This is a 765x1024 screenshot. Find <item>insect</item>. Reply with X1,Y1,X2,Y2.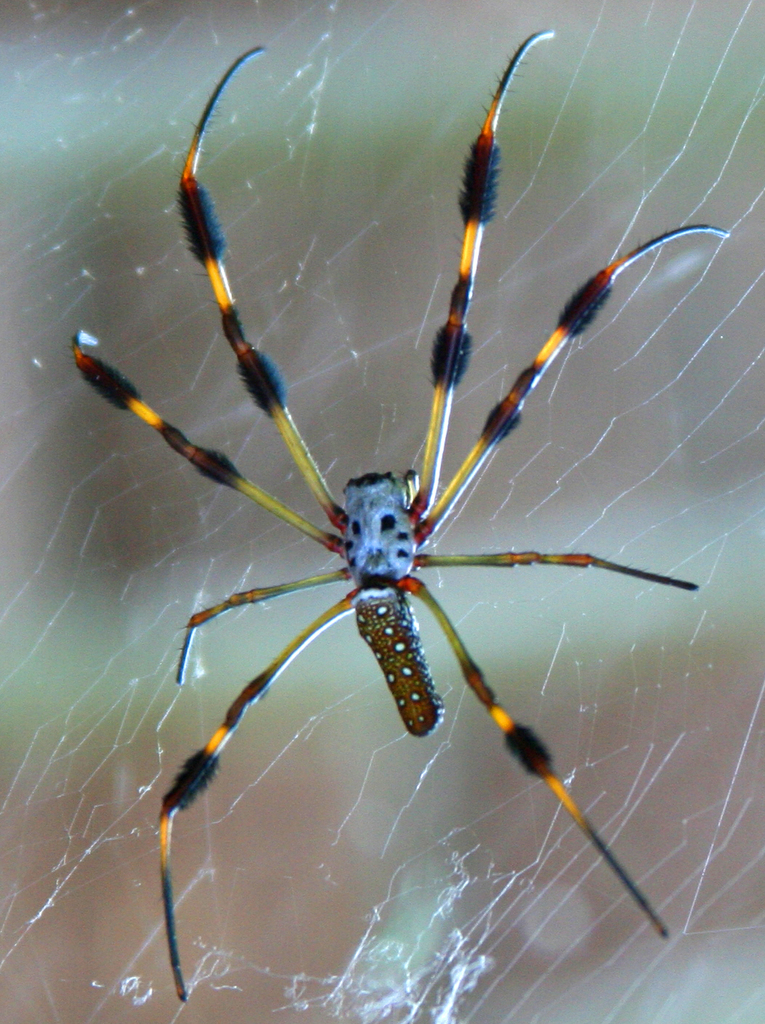
75,29,737,1017.
